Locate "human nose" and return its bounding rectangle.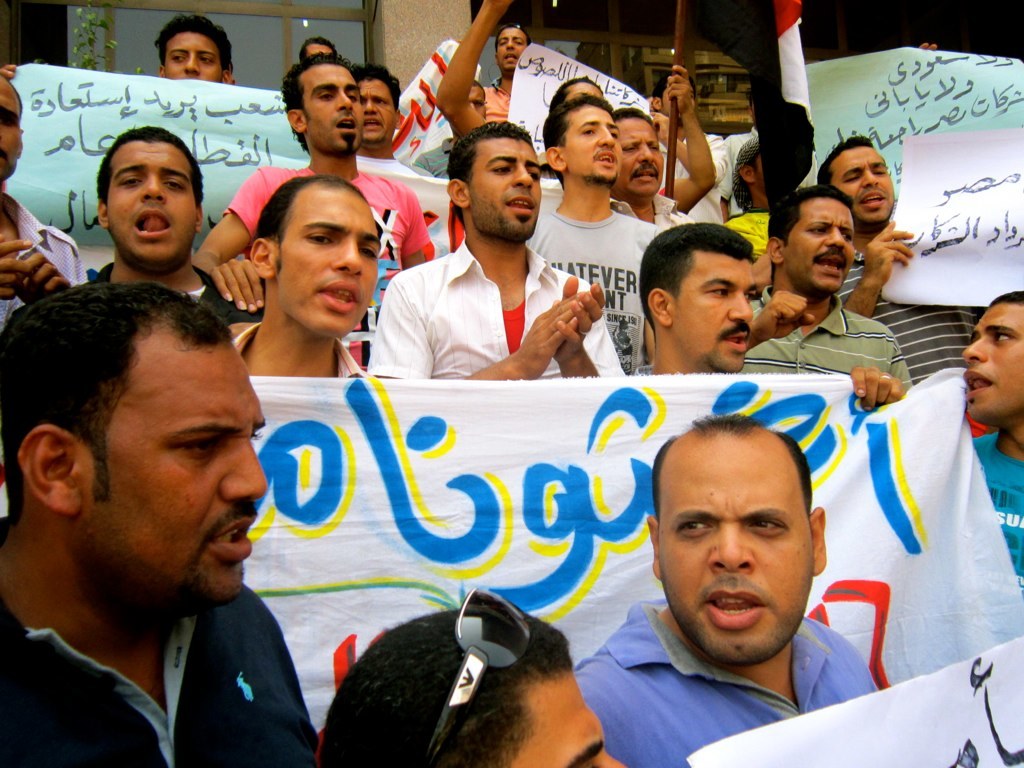
[x1=363, y1=95, x2=375, y2=111].
